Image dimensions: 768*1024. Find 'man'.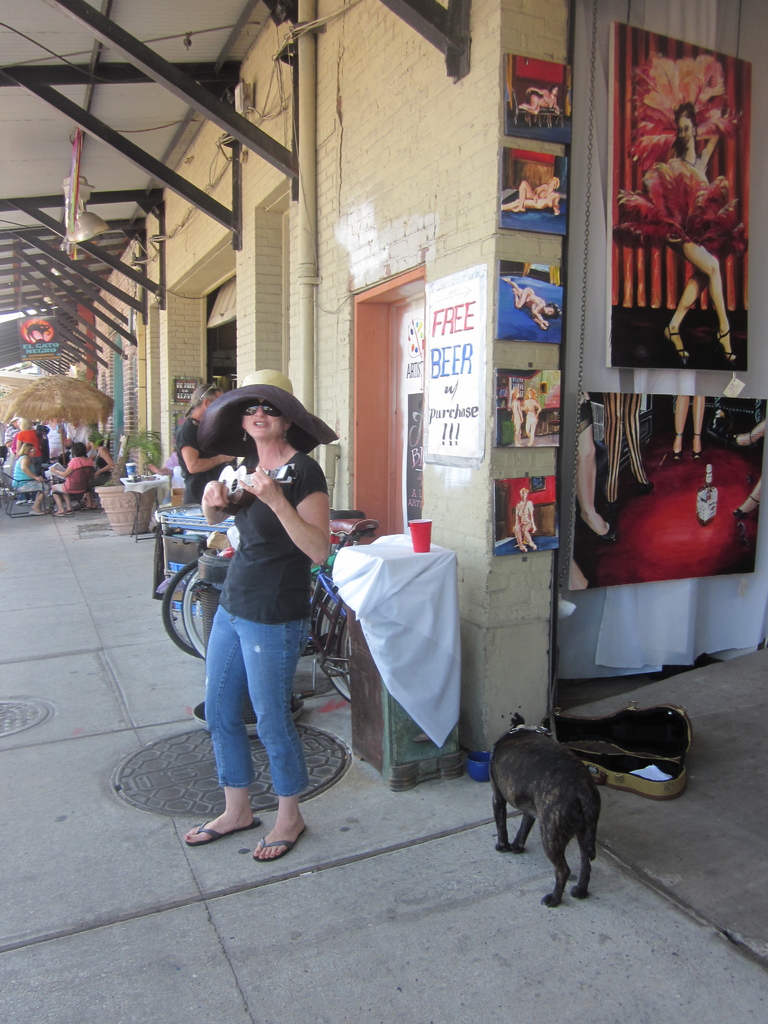
rect(171, 385, 237, 505).
